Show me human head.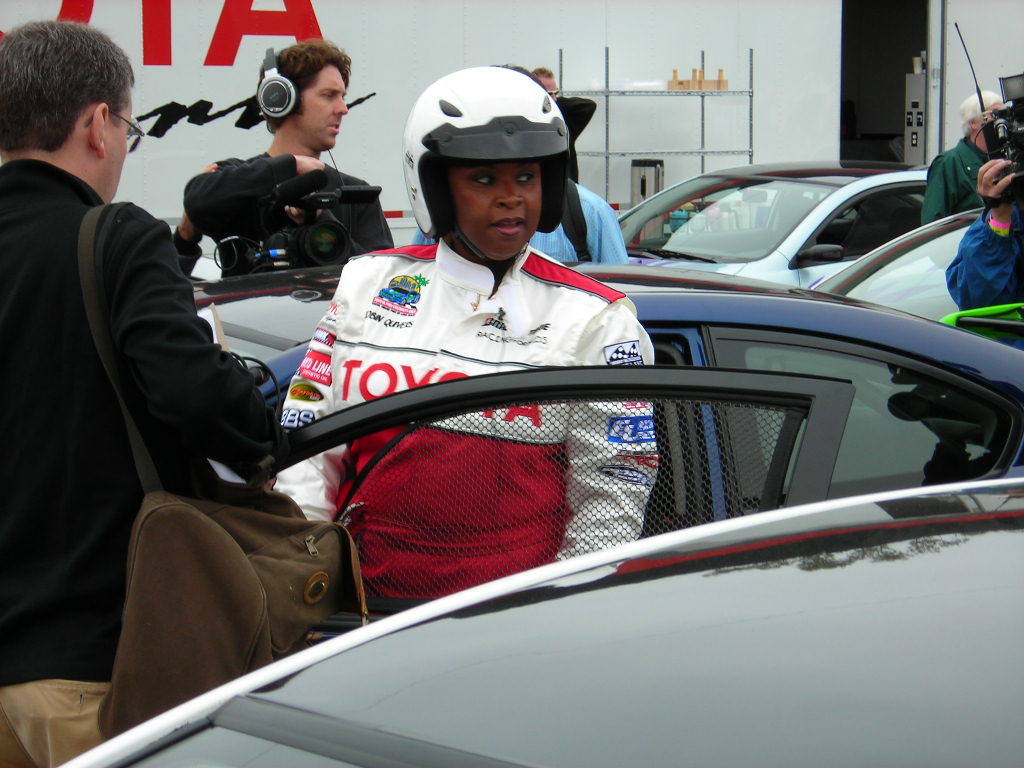
human head is here: x1=380, y1=62, x2=576, y2=255.
